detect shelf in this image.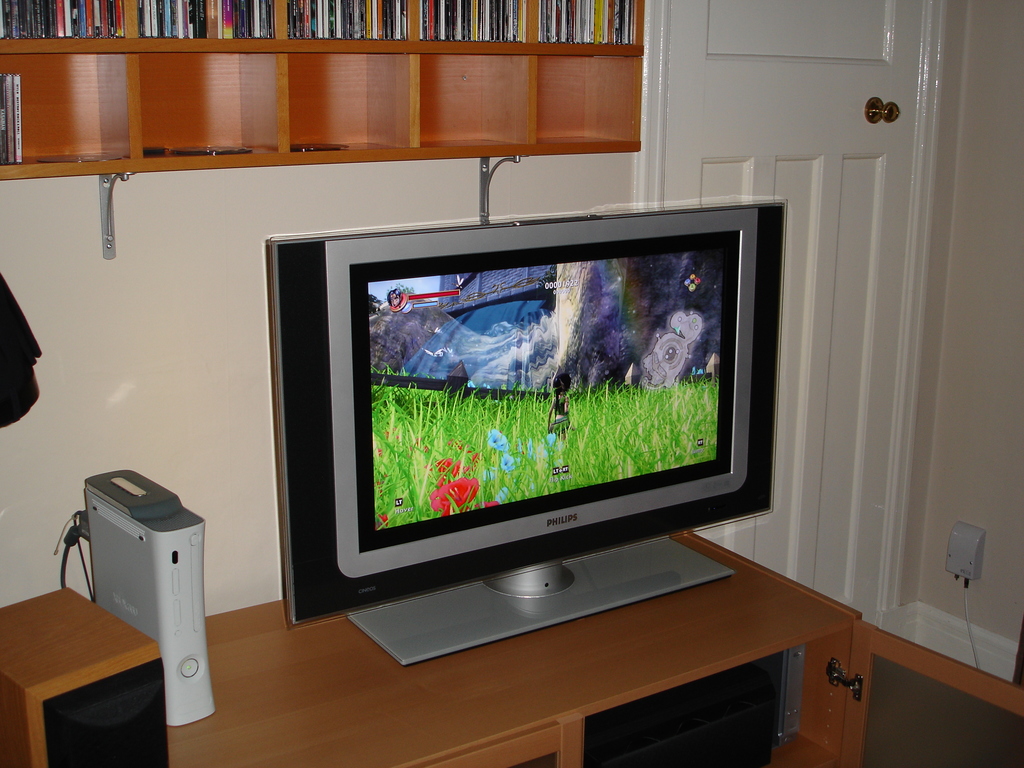
Detection: 0 40 141 182.
